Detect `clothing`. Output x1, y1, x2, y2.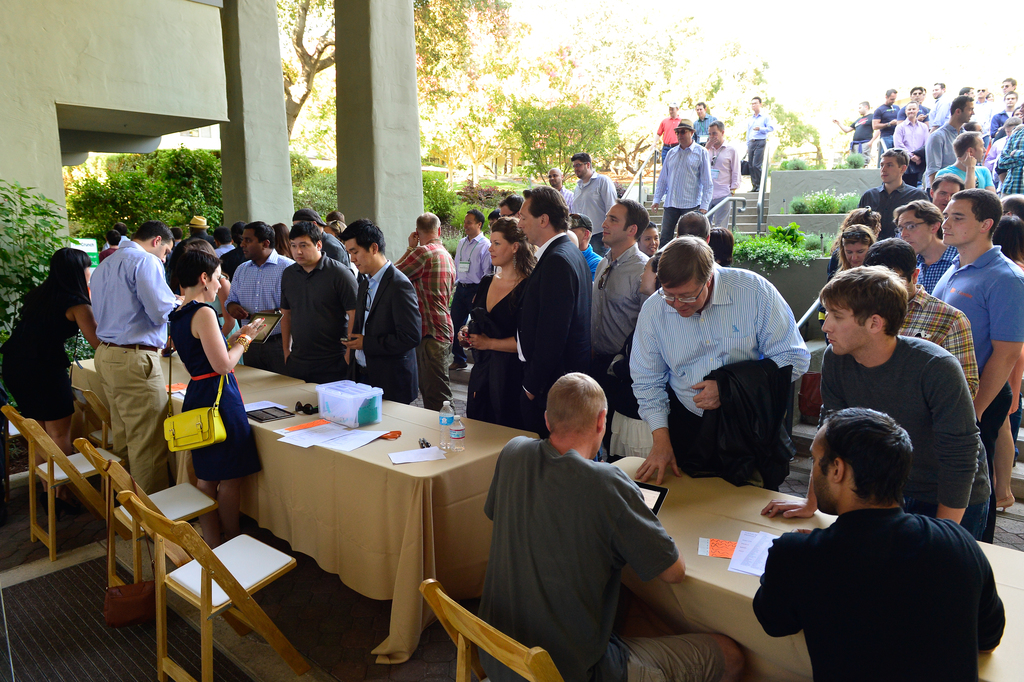
988, 117, 1009, 131.
